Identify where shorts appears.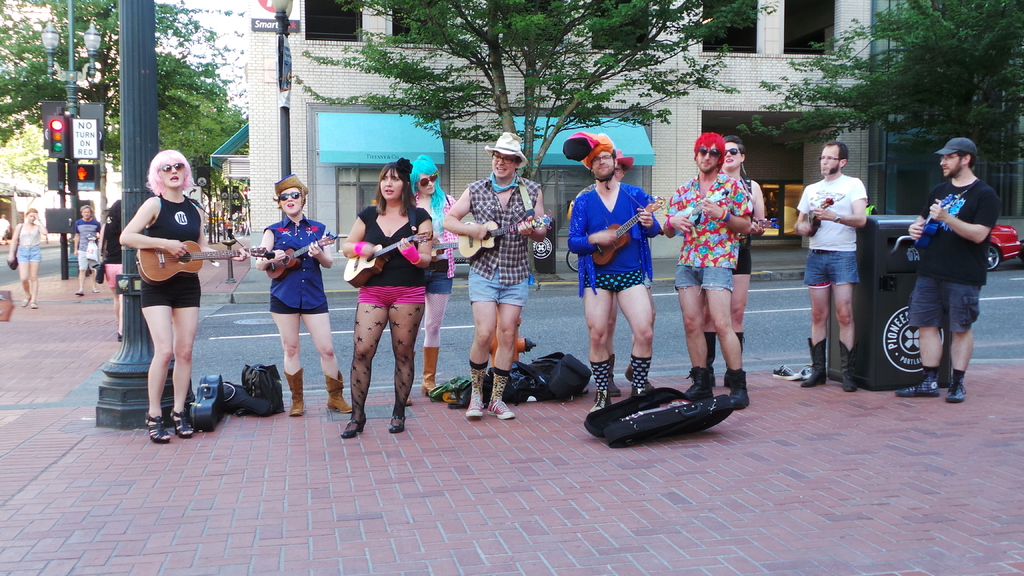
Appears at (420, 259, 451, 292).
